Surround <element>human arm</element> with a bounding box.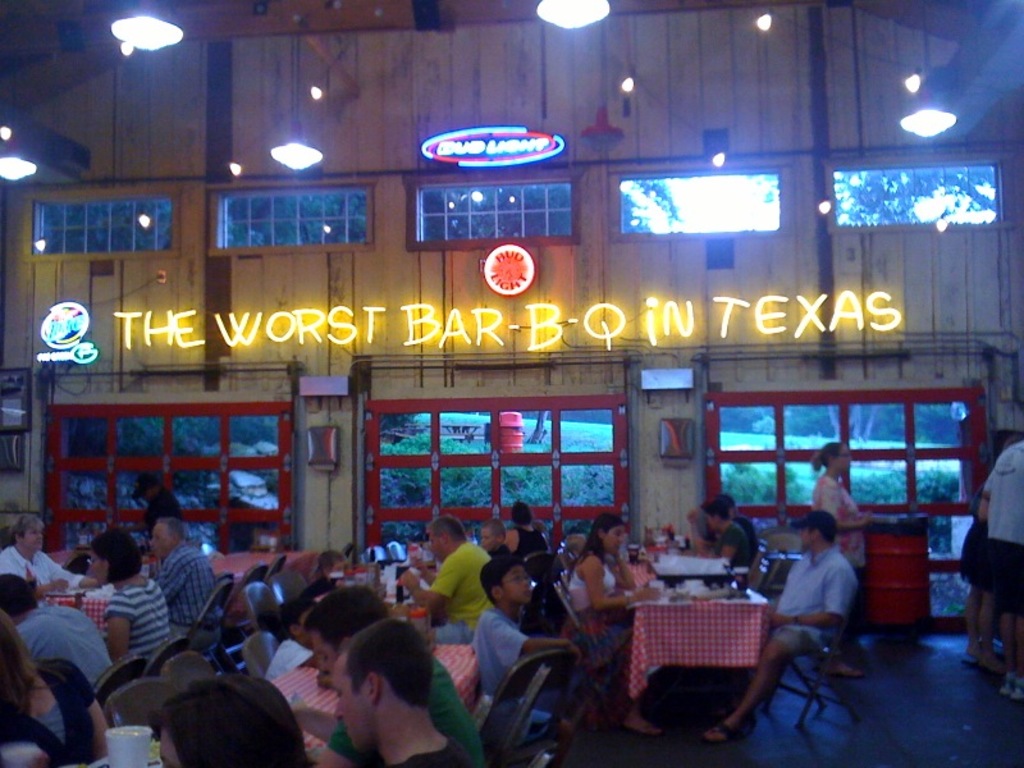
(292,703,332,744).
